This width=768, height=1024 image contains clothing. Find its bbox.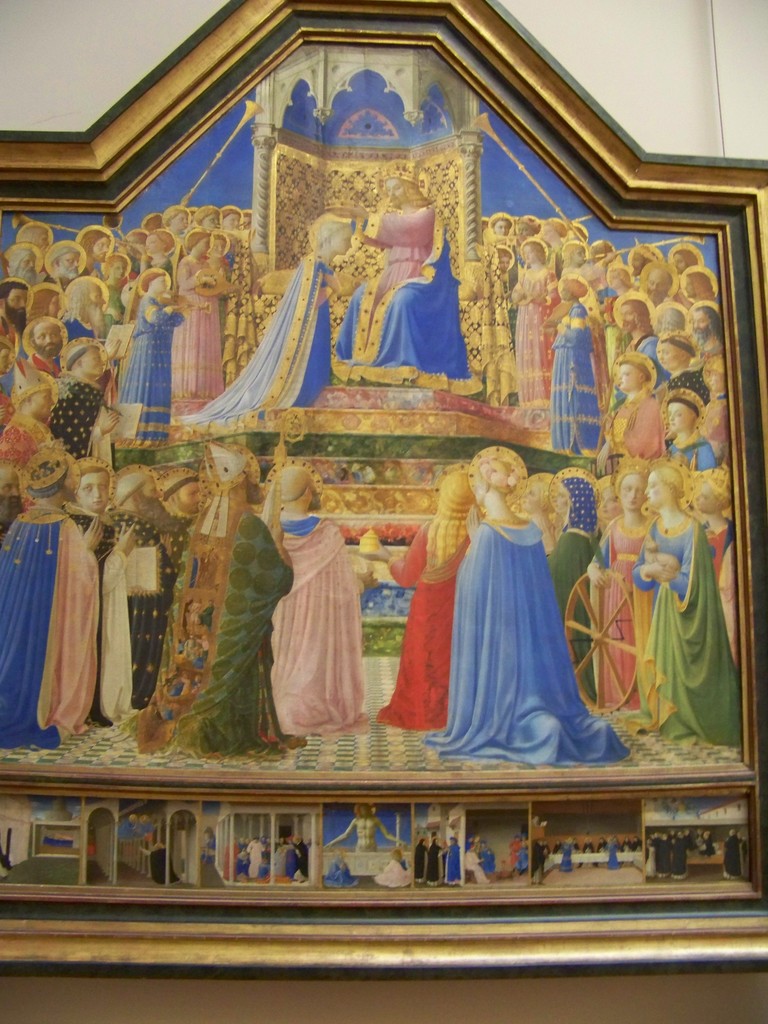
179,255,329,419.
